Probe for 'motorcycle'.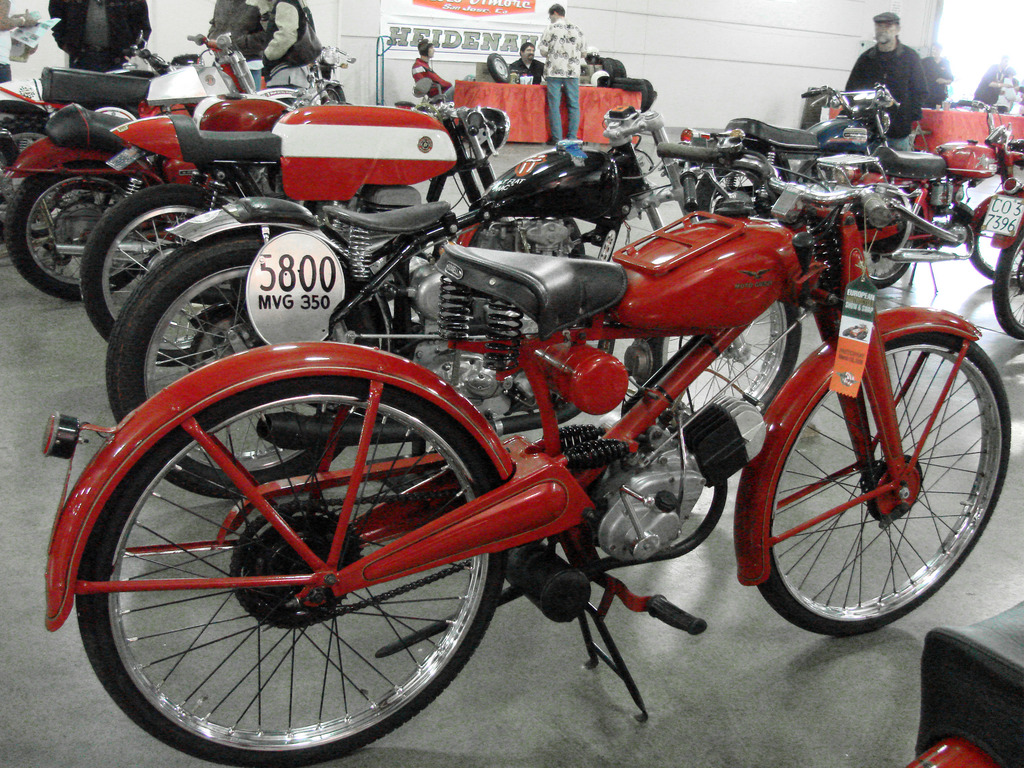
Probe result: l=1, t=31, r=282, b=262.
